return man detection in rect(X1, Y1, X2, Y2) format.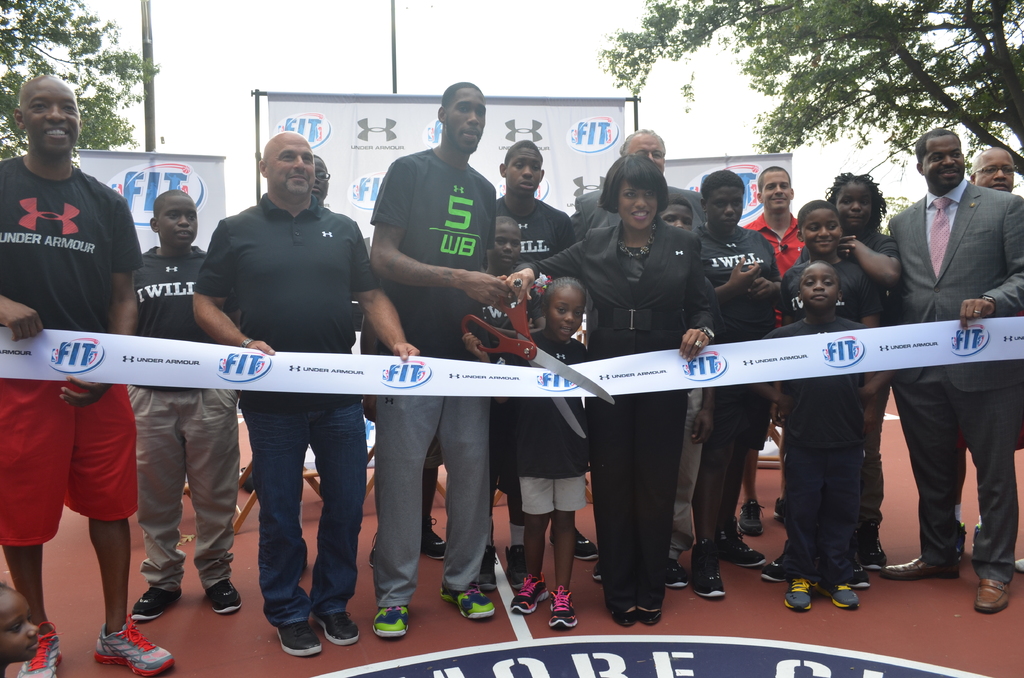
rect(189, 130, 419, 655).
